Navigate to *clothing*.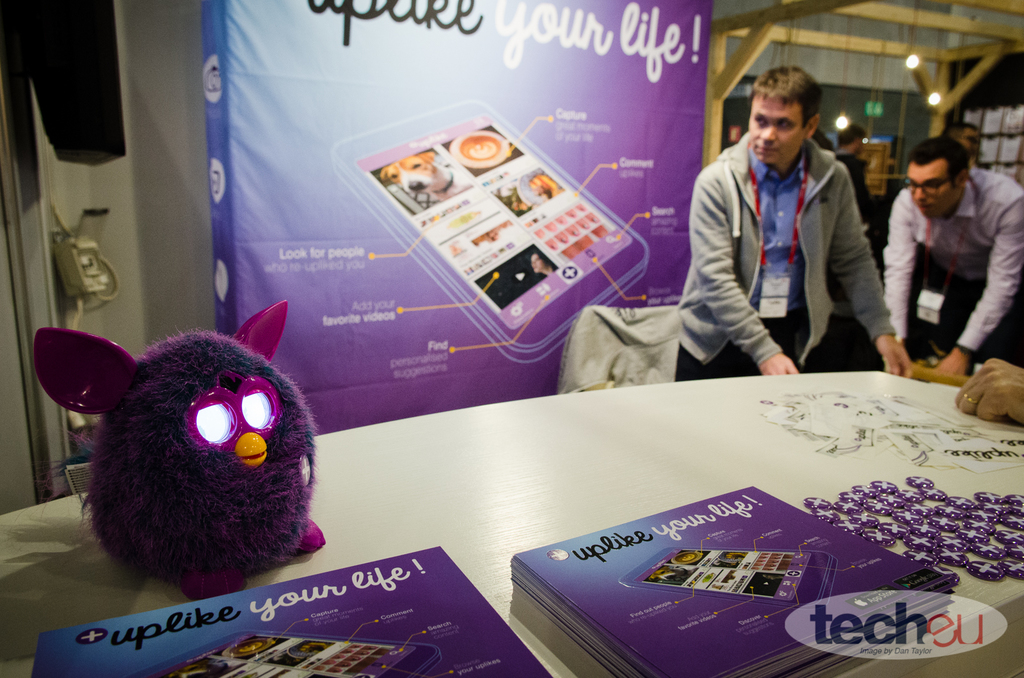
Navigation target: 886,164,1023,368.
